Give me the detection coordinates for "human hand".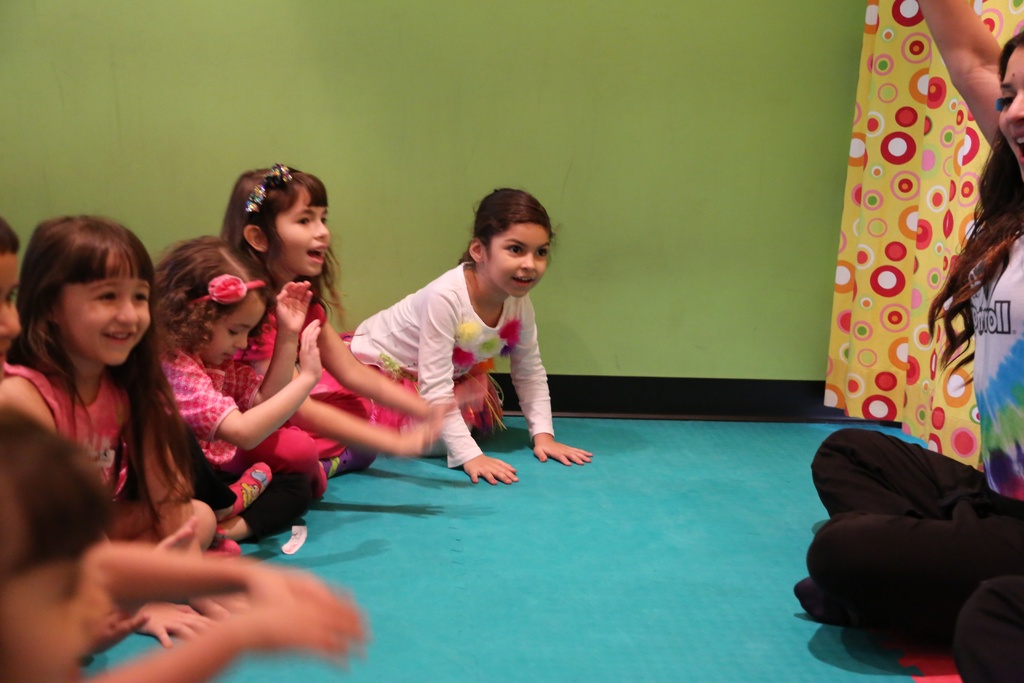
(x1=534, y1=441, x2=593, y2=466).
